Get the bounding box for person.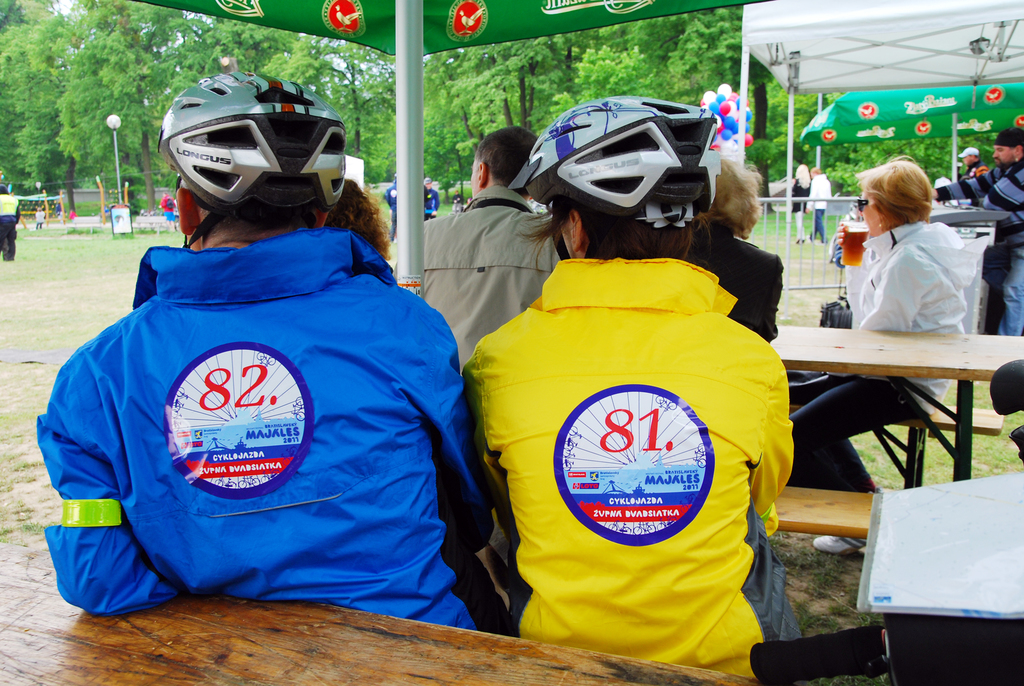
[left=934, top=133, right=1023, bottom=340].
